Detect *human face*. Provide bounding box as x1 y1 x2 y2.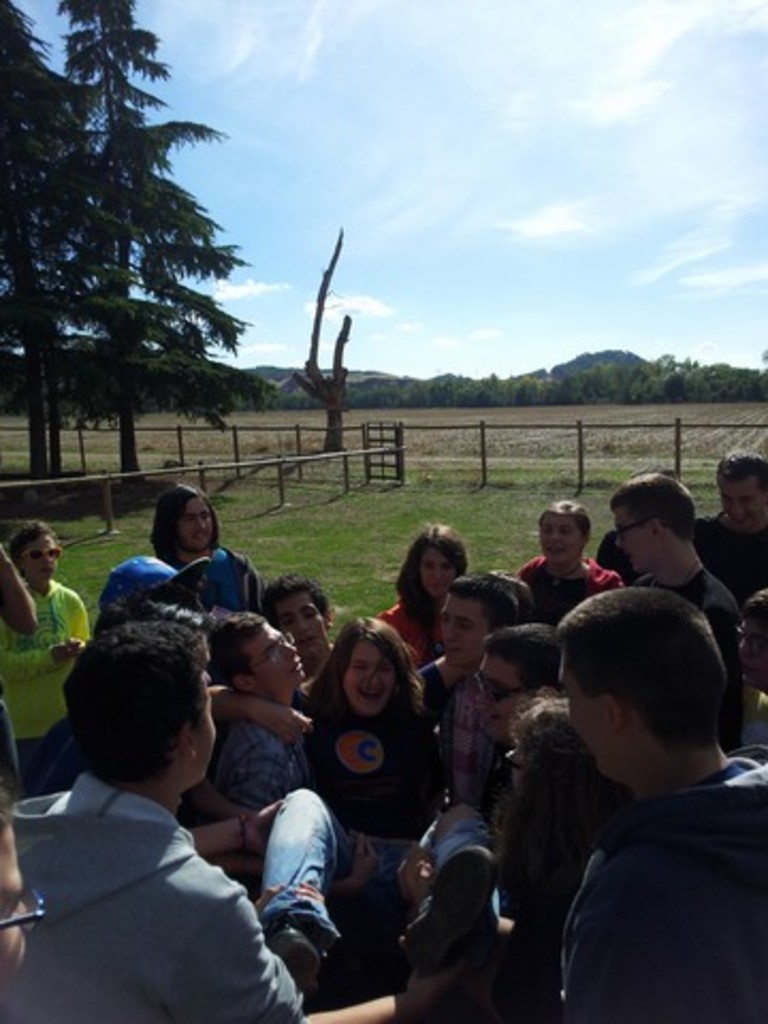
288 582 318 642.
